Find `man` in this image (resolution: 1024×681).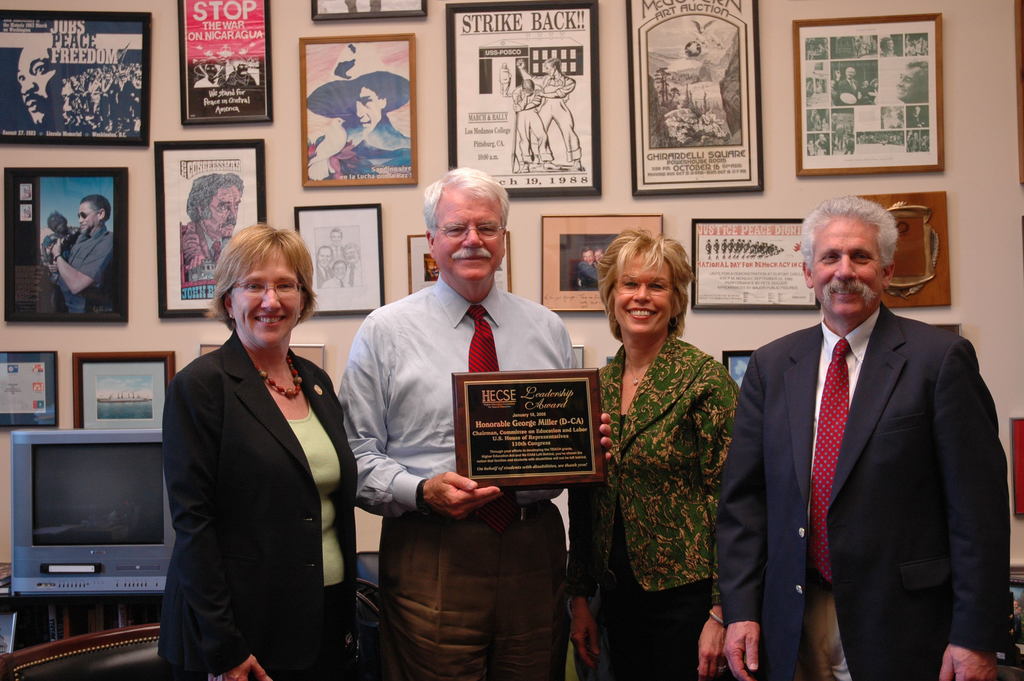
(37,195,117,315).
